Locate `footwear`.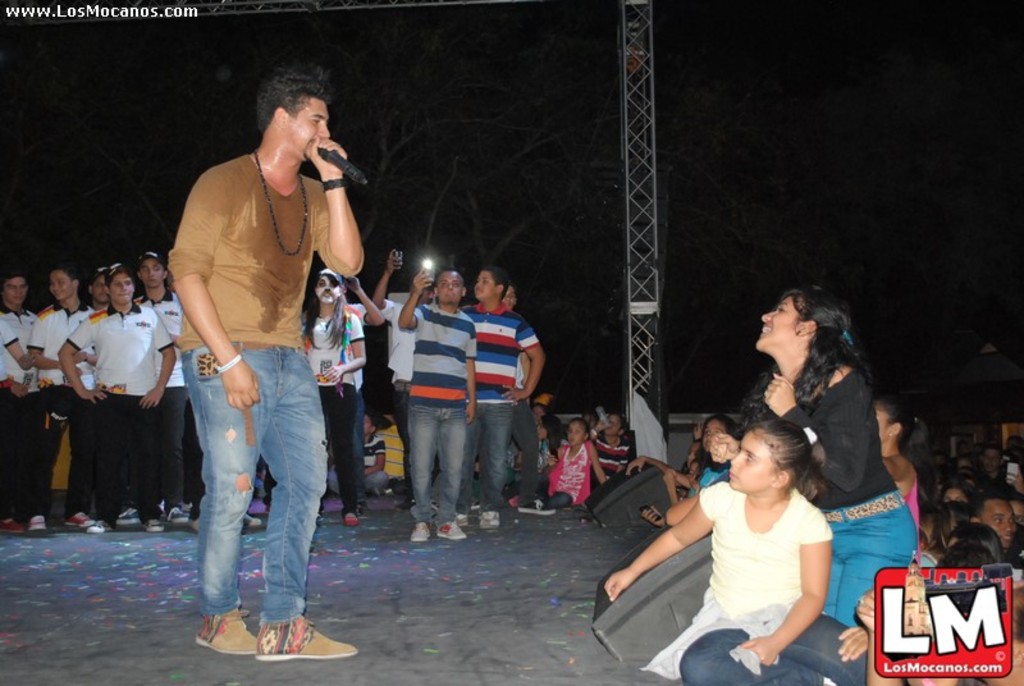
Bounding box: detection(148, 518, 163, 532).
